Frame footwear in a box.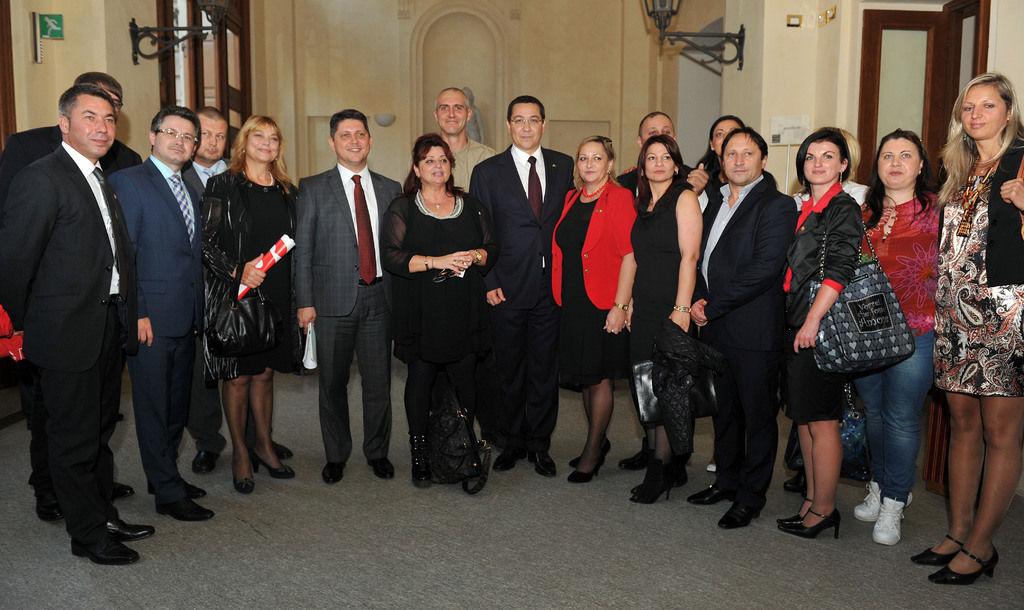
box(492, 452, 525, 472).
